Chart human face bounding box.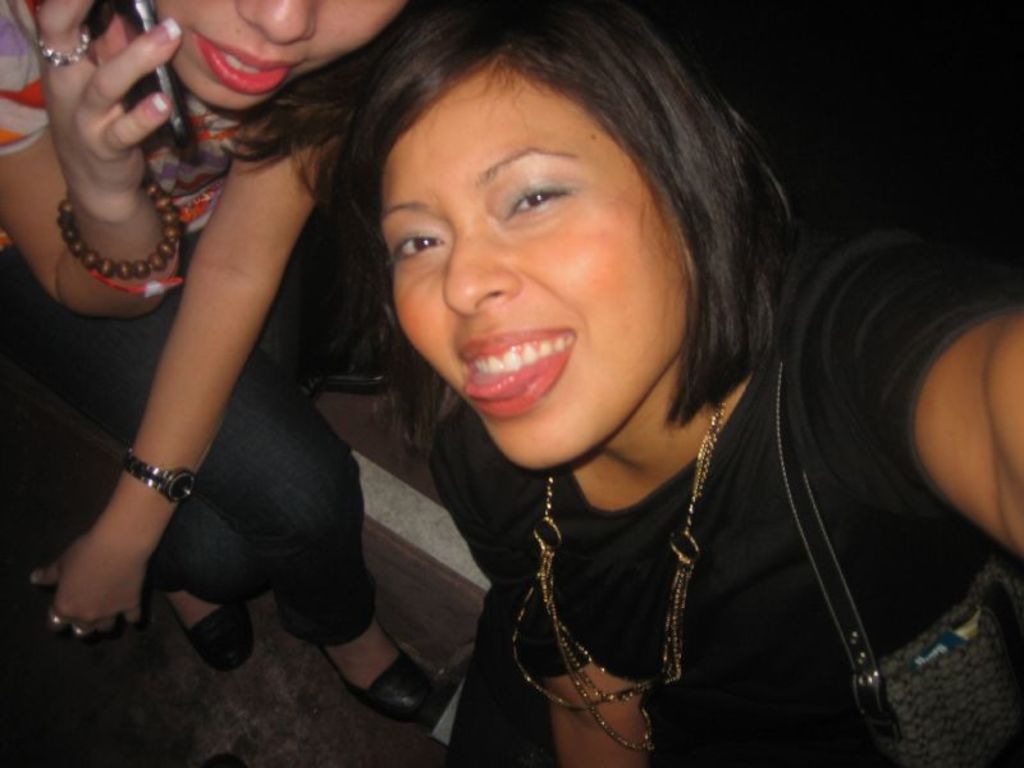
Charted: detection(156, 0, 407, 104).
